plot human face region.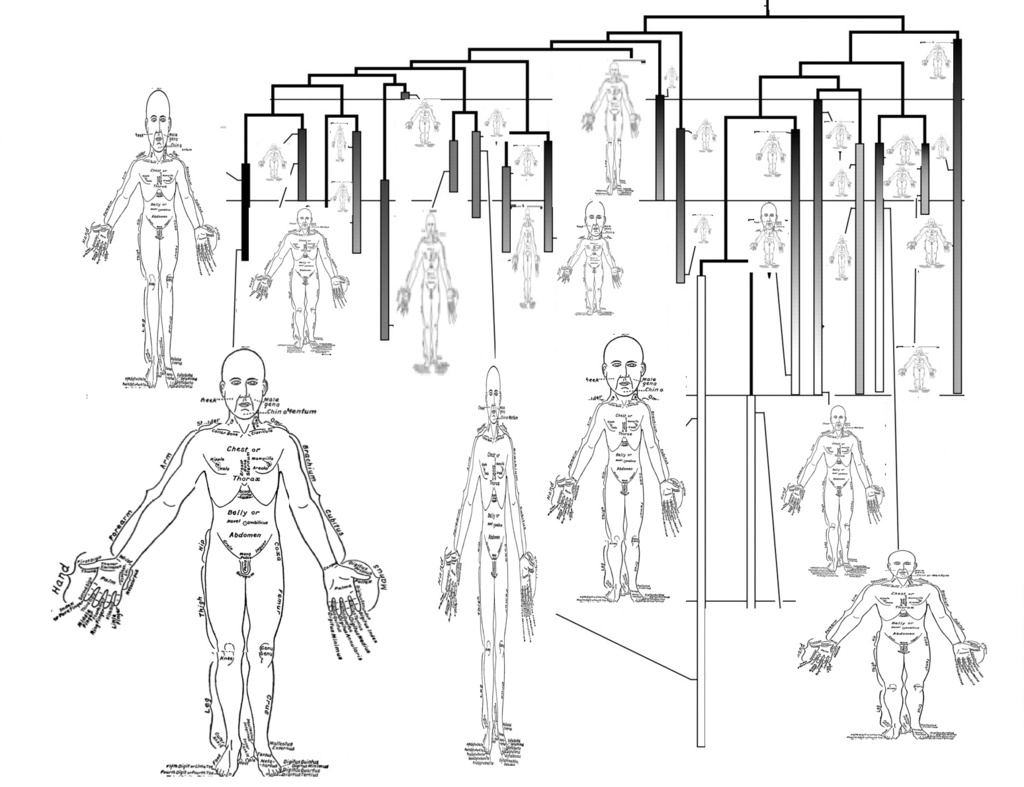
Plotted at select_region(218, 360, 269, 423).
